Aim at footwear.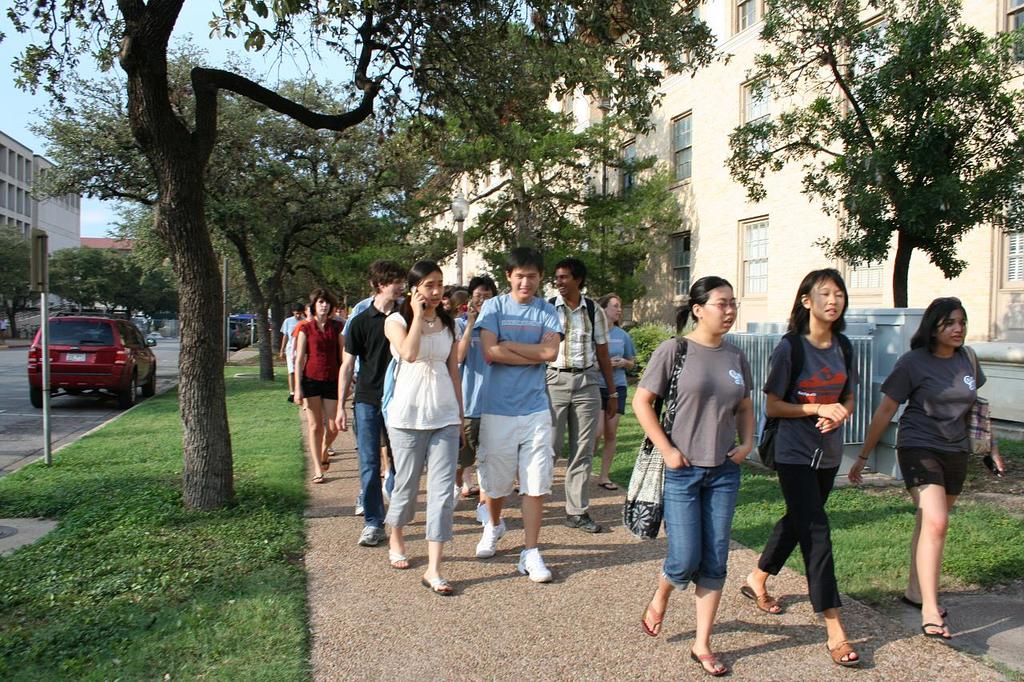
Aimed at 740:586:781:612.
